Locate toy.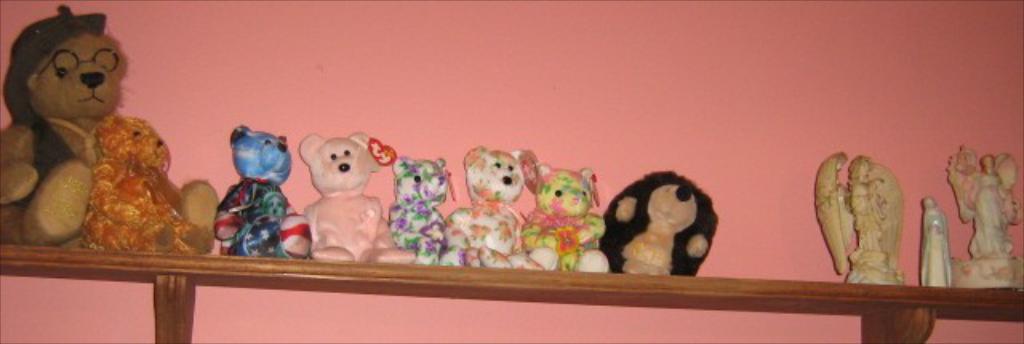
Bounding box: <box>86,114,227,256</box>.
